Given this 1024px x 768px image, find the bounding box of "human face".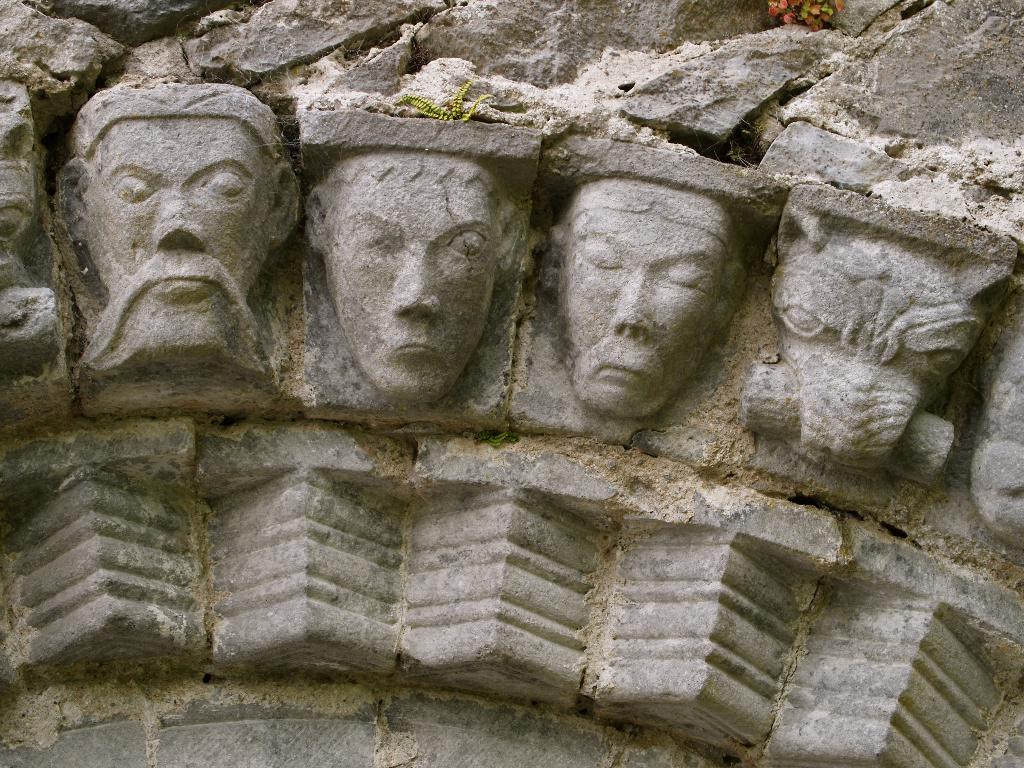
{"x1": 552, "y1": 203, "x2": 730, "y2": 424}.
